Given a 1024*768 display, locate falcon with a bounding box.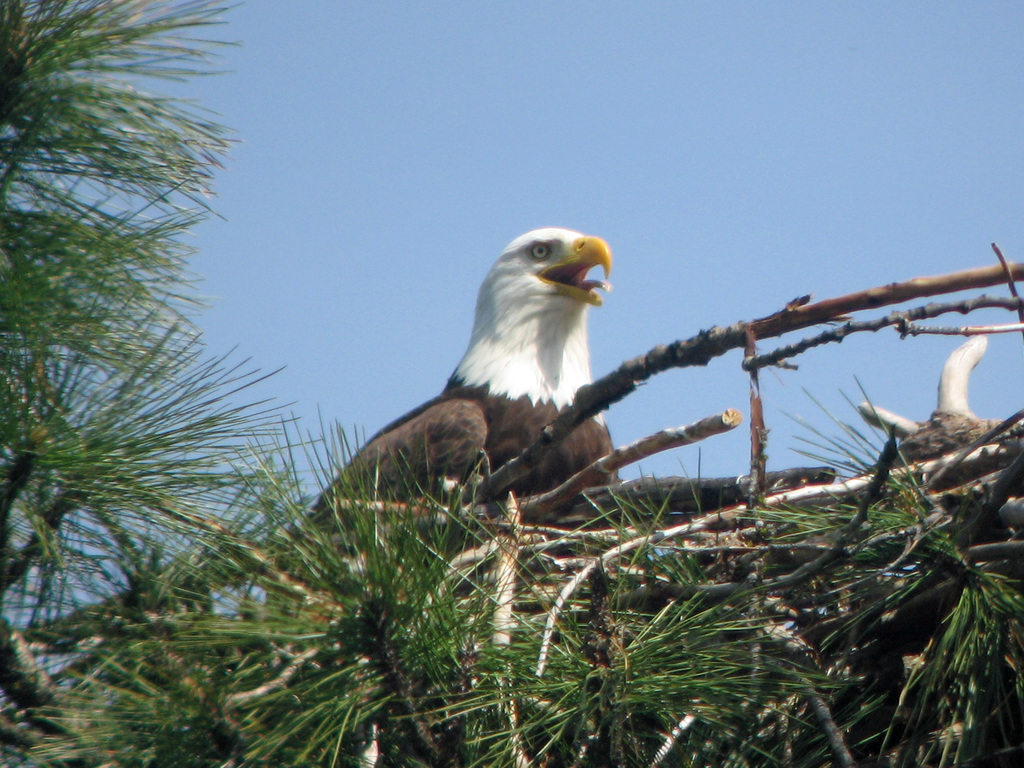
Located: 306:223:621:557.
